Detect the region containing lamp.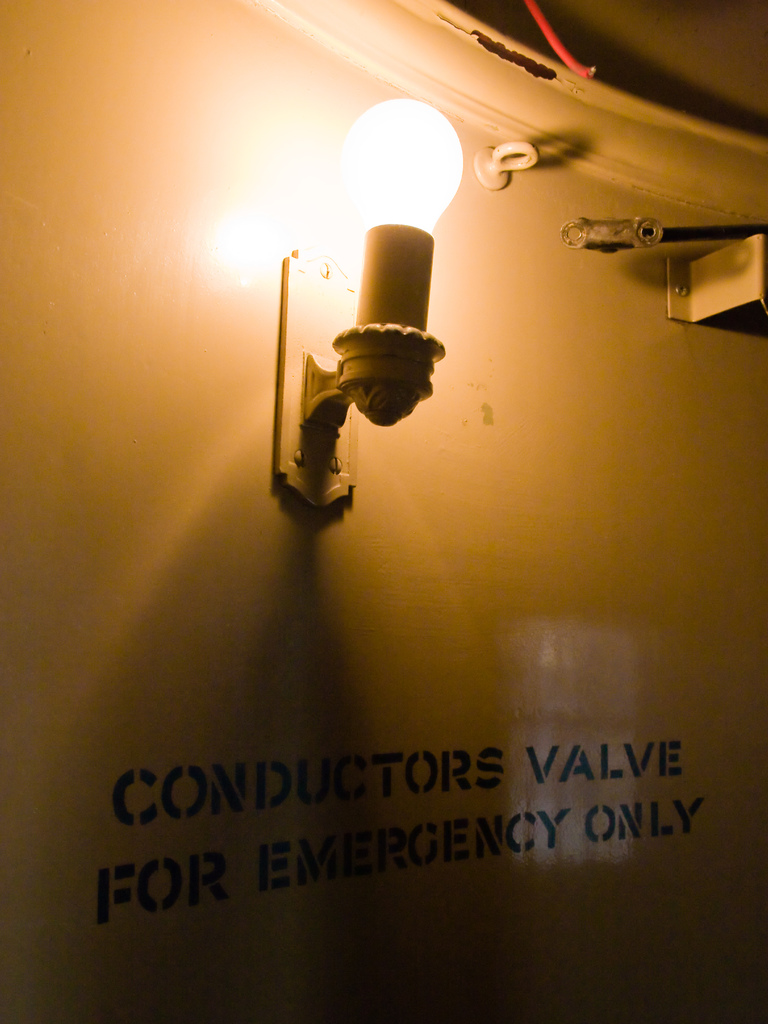
324, 79, 479, 278.
